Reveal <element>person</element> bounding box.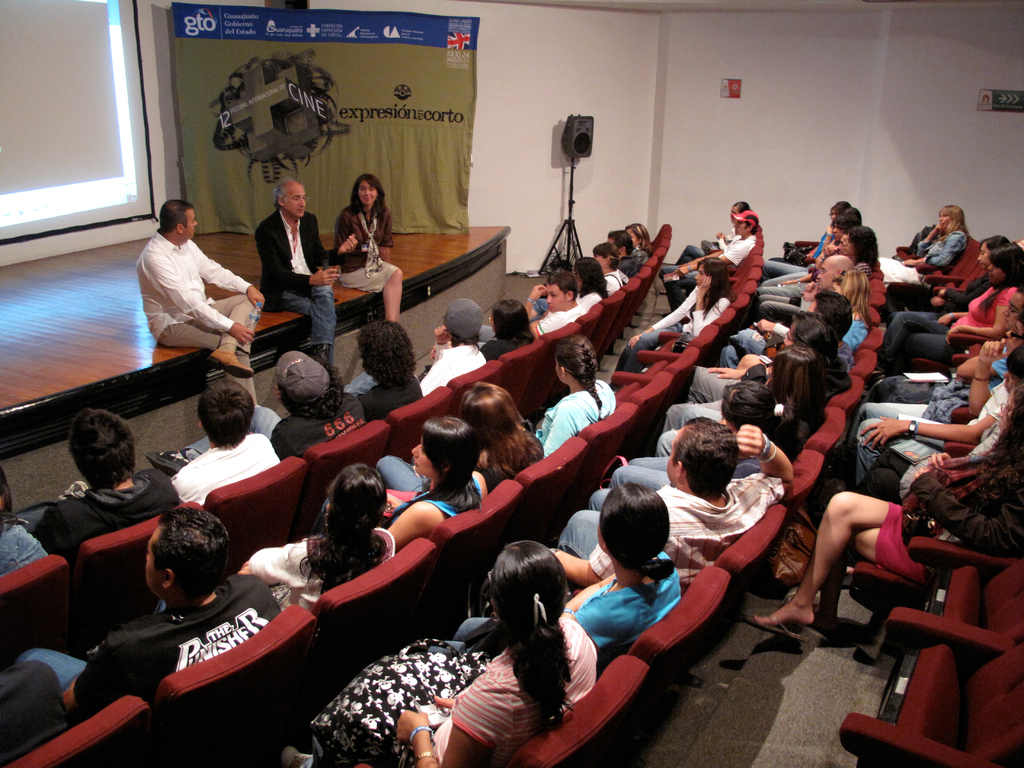
Revealed: select_region(8, 506, 282, 722).
